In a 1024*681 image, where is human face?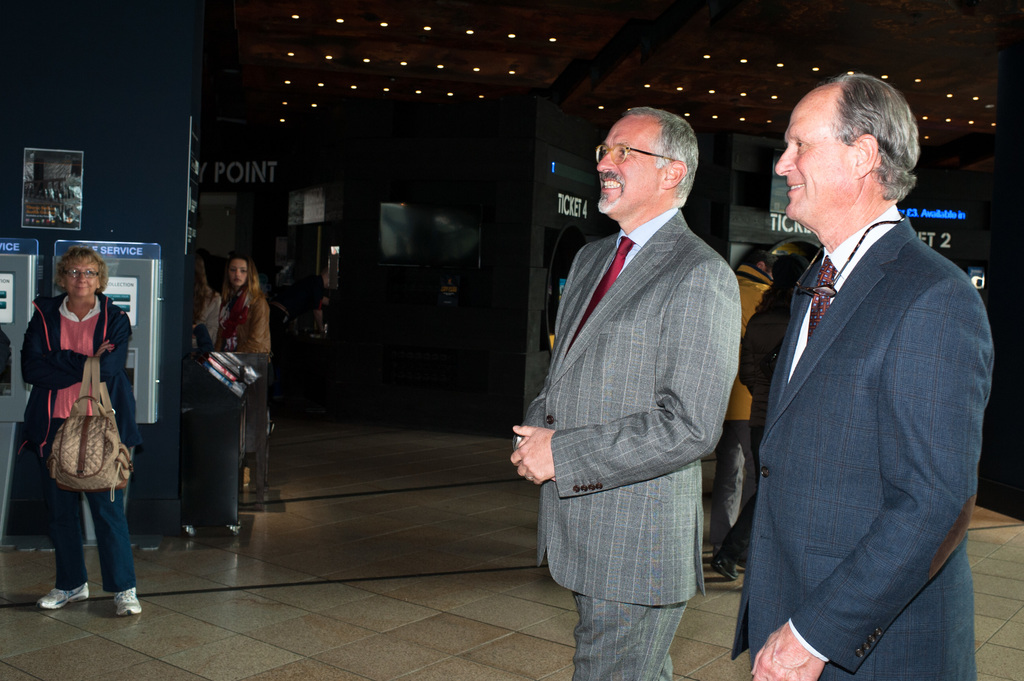
(774, 87, 855, 221).
